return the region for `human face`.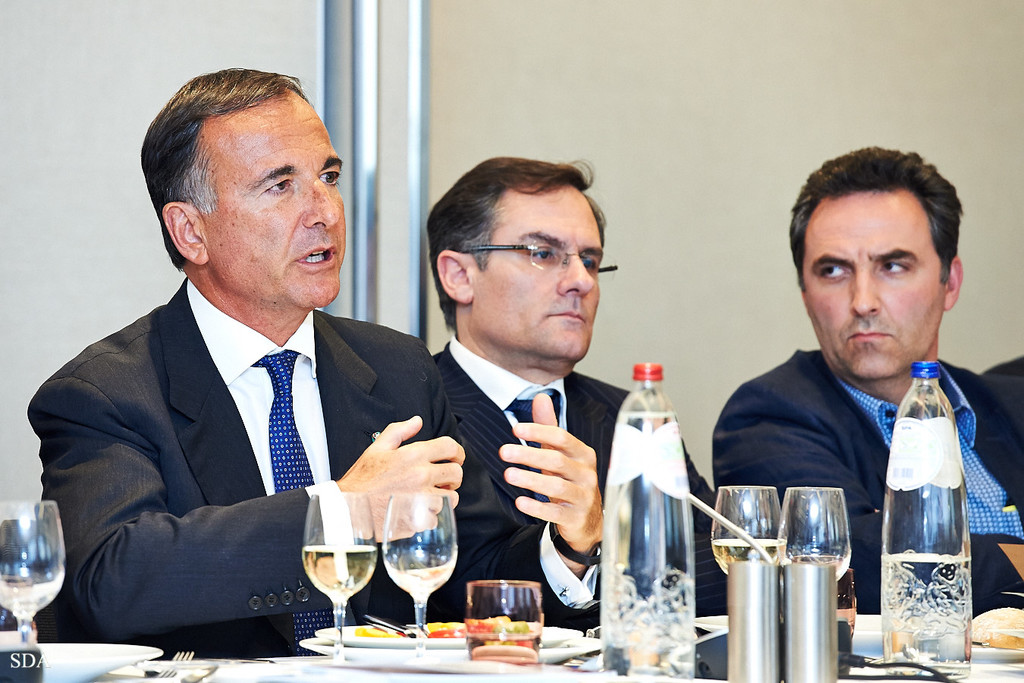
[472,185,605,360].
